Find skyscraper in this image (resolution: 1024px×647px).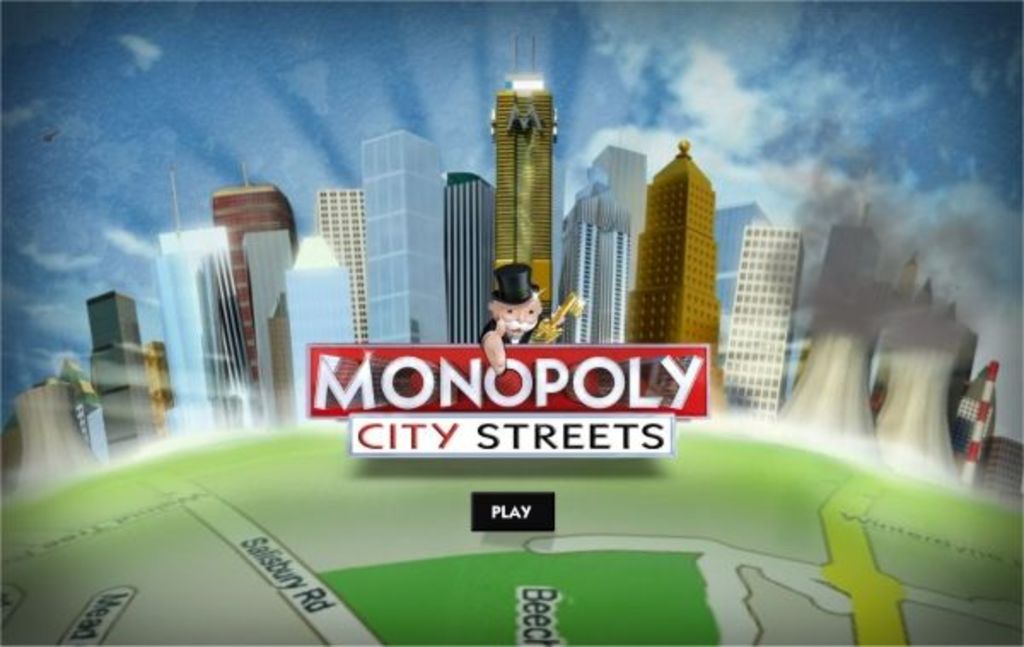
select_region(488, 84, 555, 362).
